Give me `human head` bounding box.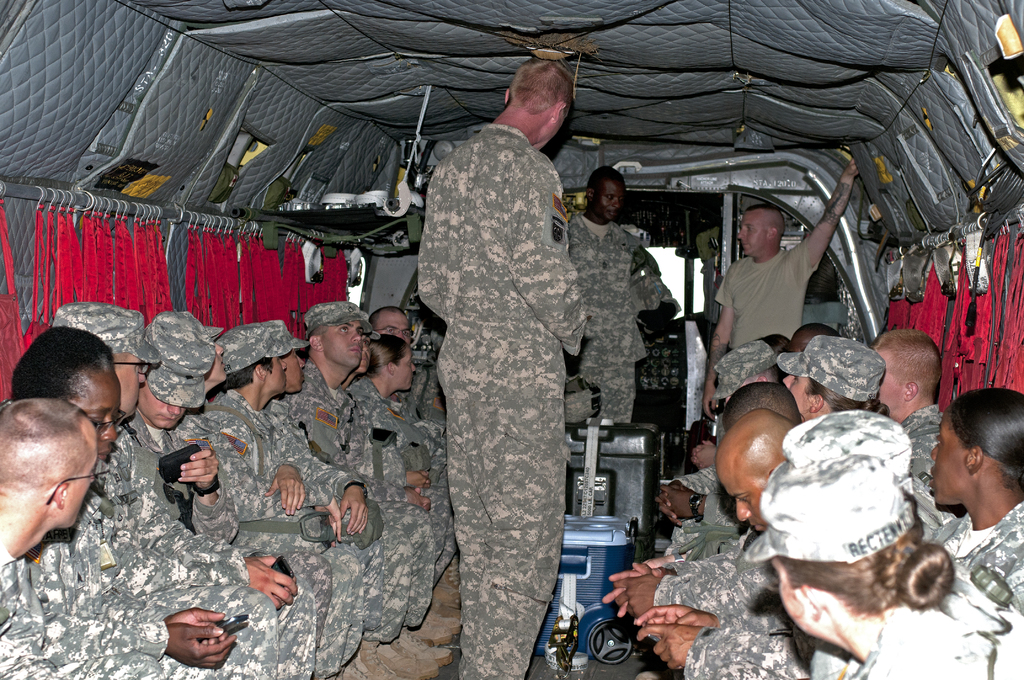
871 323 945 418.
